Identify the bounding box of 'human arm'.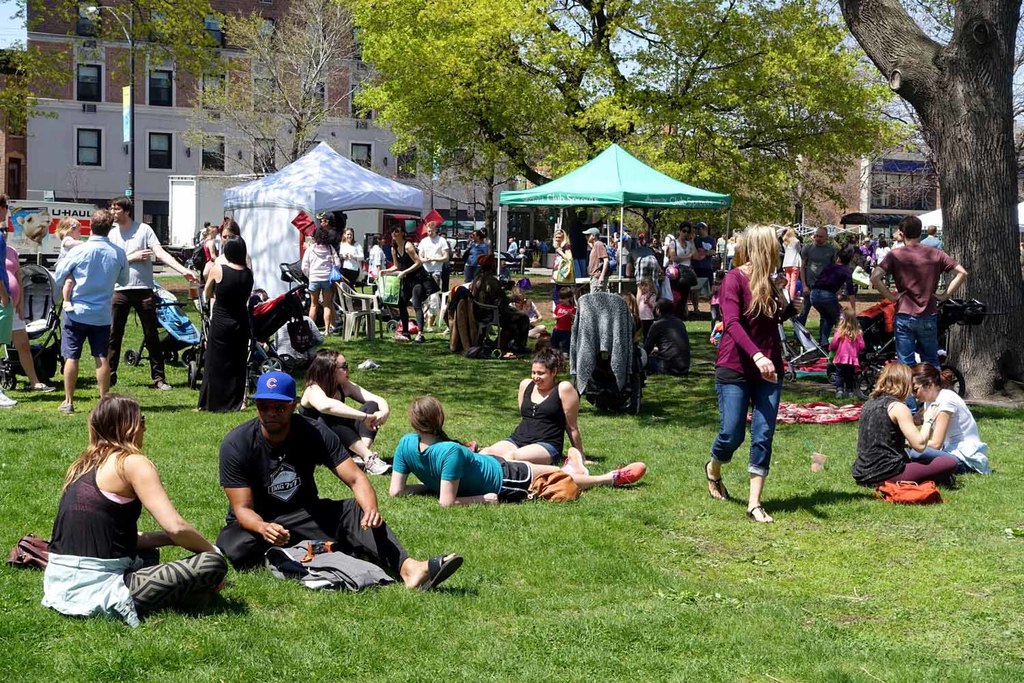
(x1=0, y1=240, x2=8, y2=303).
